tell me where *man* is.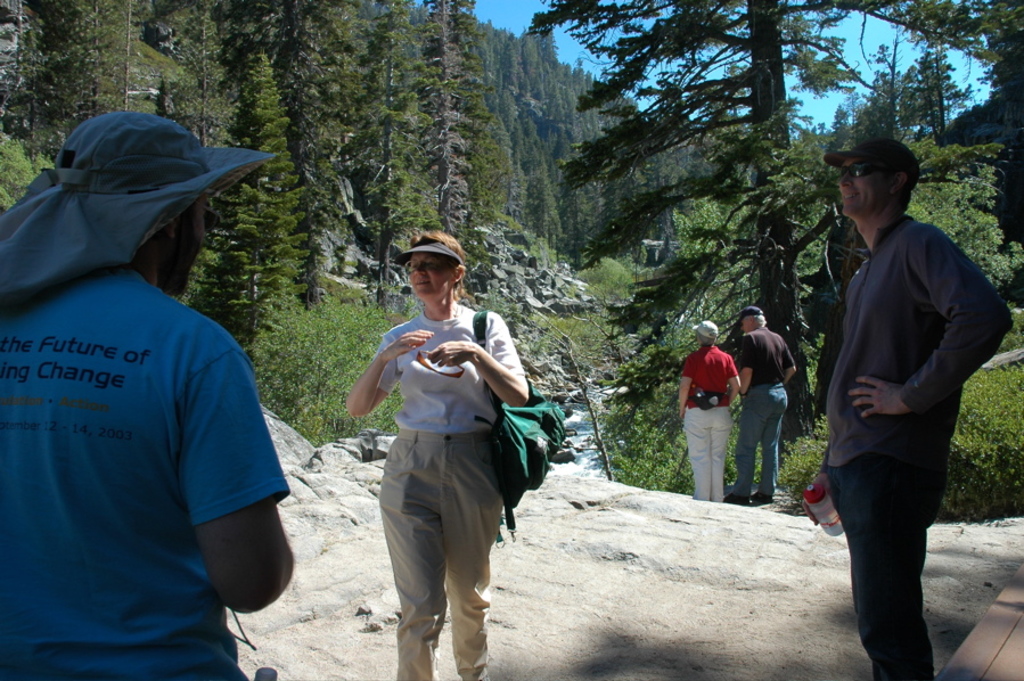
*man* is at 0/109/296/680.
